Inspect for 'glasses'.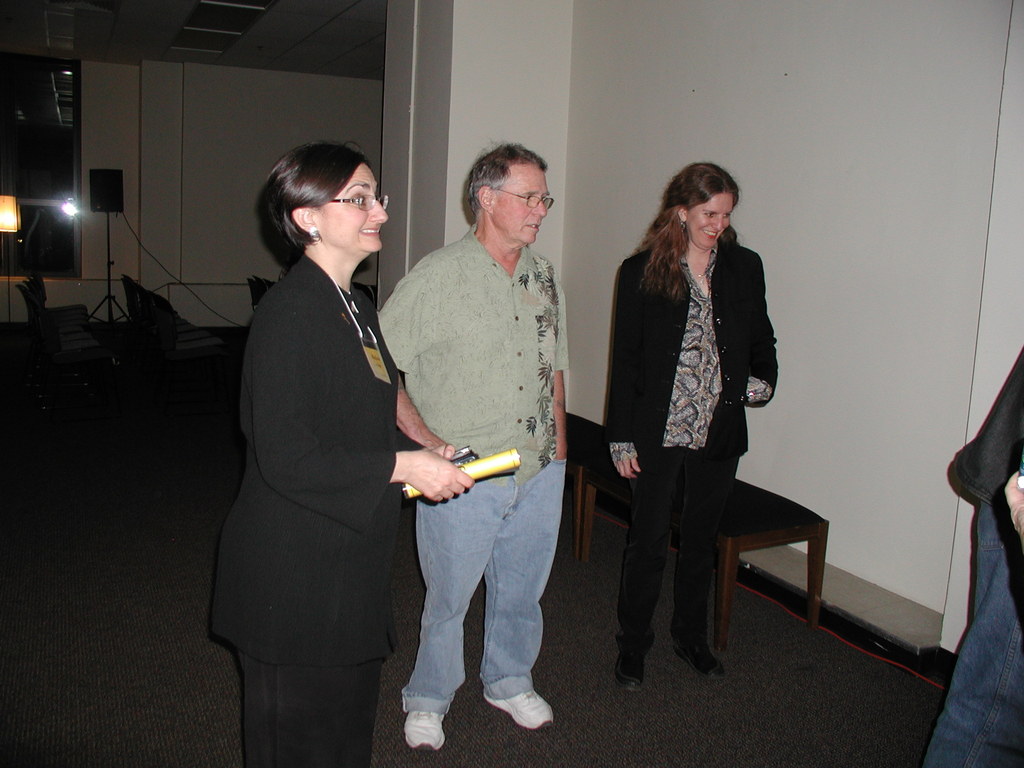
Inspection: <bbox>490, 188, 553, 212</bbox>.
